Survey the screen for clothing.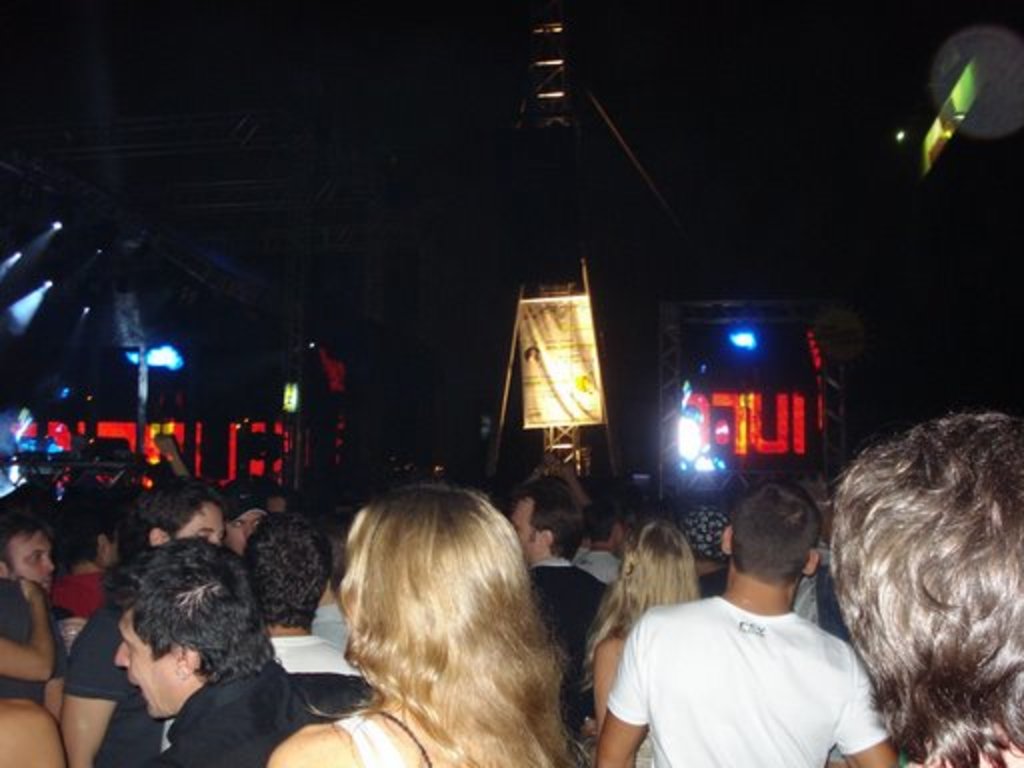
Survey found: 614,558,888,762.
